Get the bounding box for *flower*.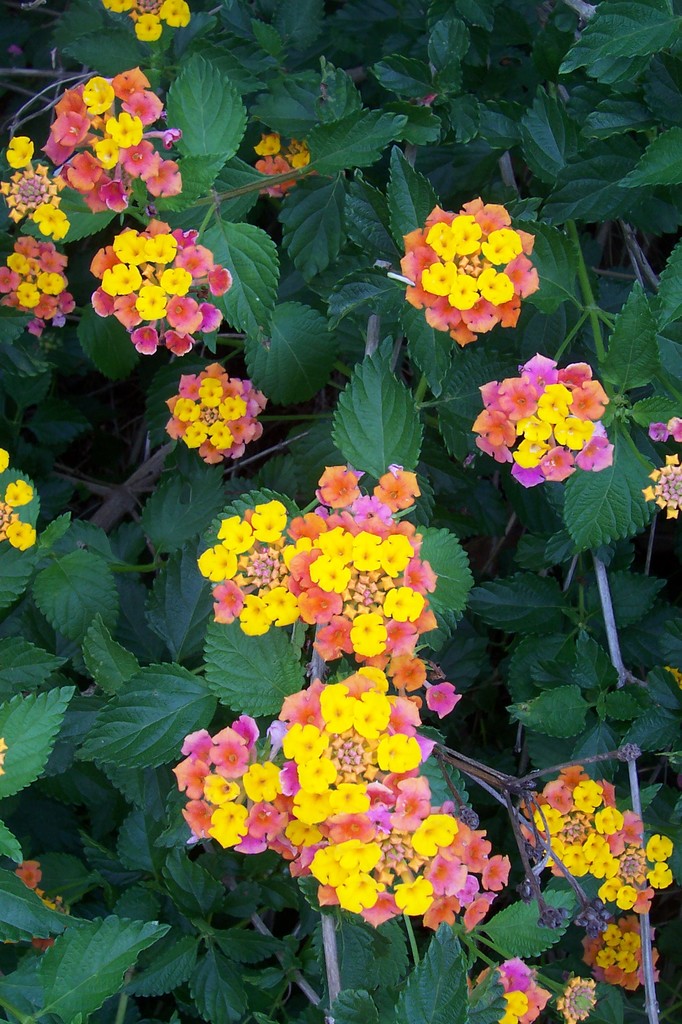
bbox(405, 196, 538, 344).
